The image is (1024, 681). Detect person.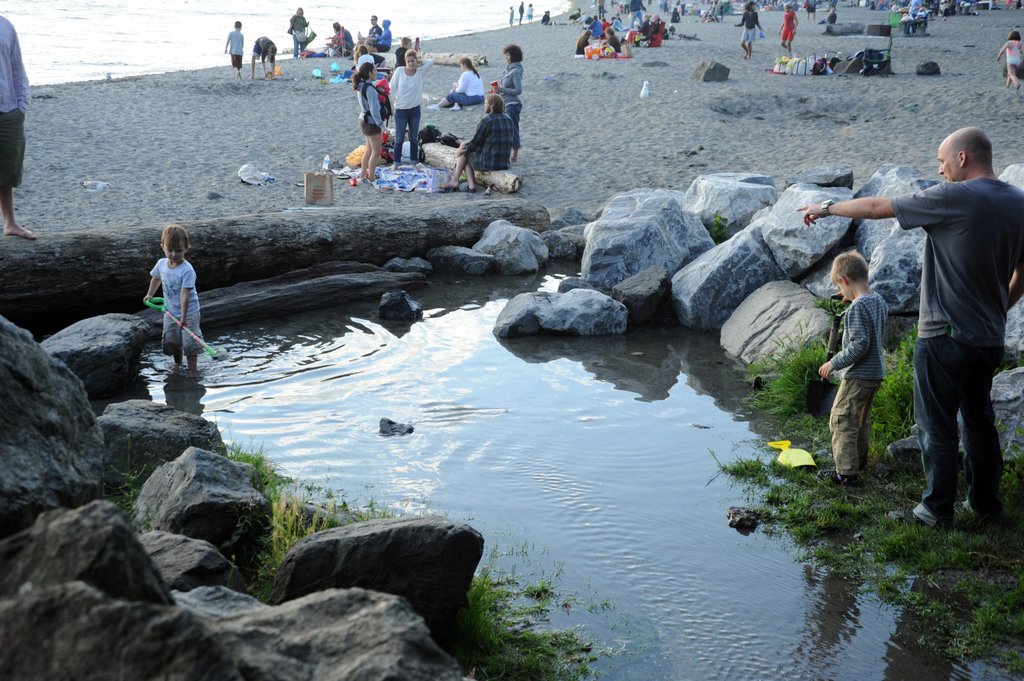
Detection: <bbox>674, 0, 684, 12</bbox>.
